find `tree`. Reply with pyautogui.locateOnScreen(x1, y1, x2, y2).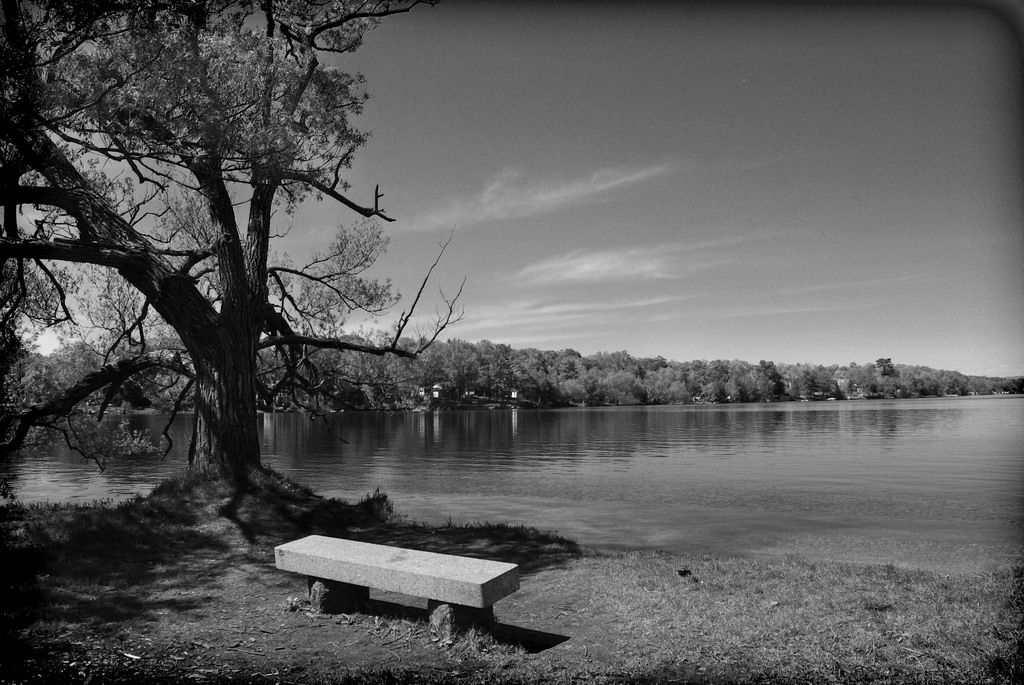
pyautogui.locateOnScreen(943, 366, 966, 402).
